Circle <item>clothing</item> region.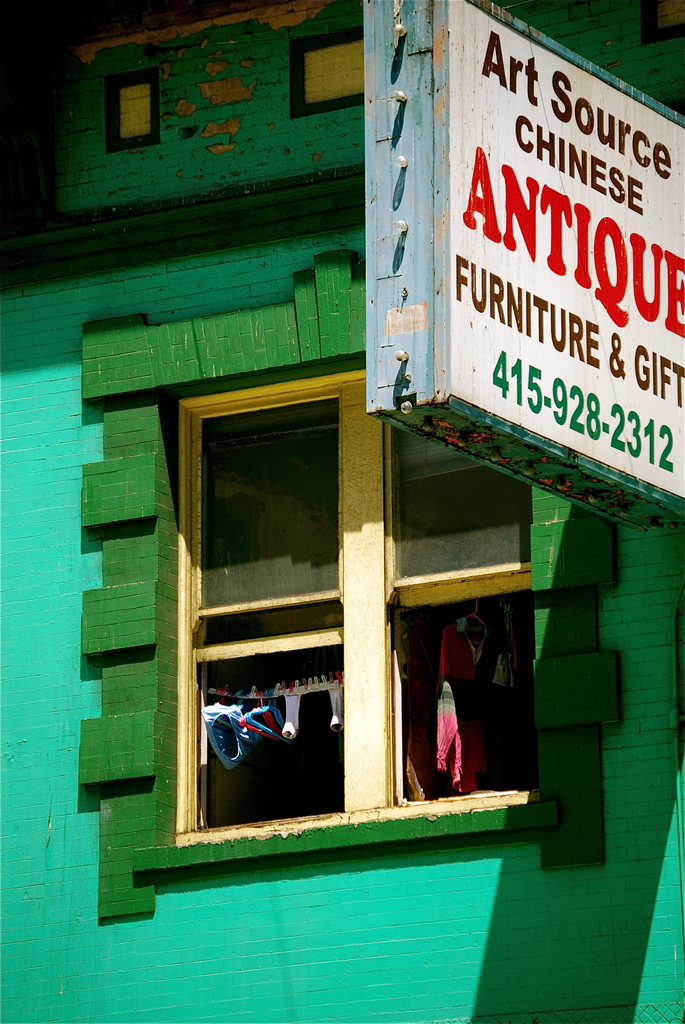
Region: (x1=414, y1=607, x2=540, y2=809).
